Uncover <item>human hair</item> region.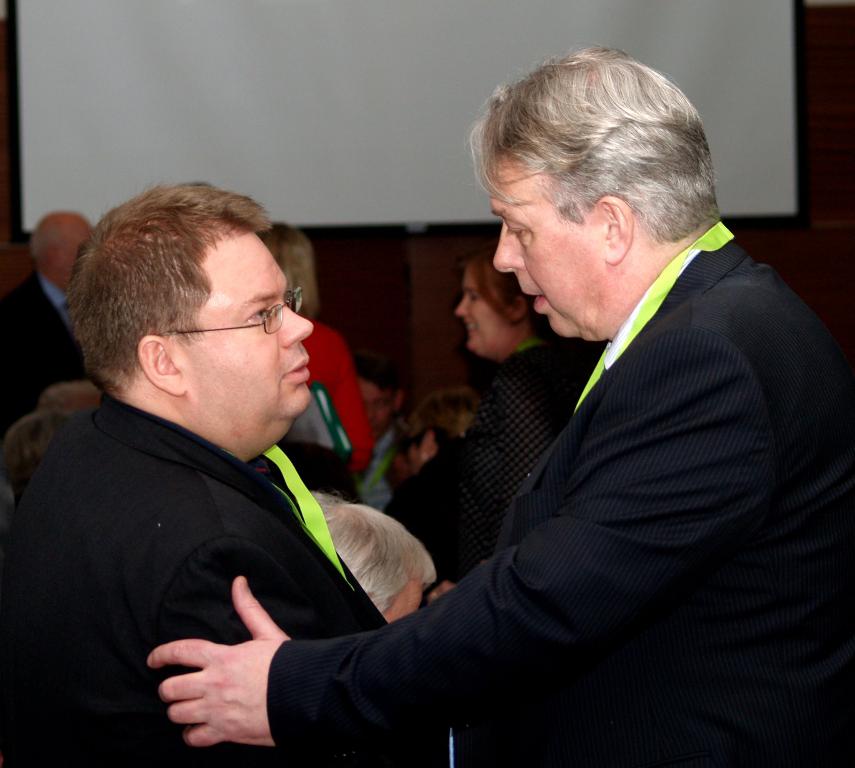
Uncovered: pyautogui.locateOnScreen(450, 49, 703, 270).
